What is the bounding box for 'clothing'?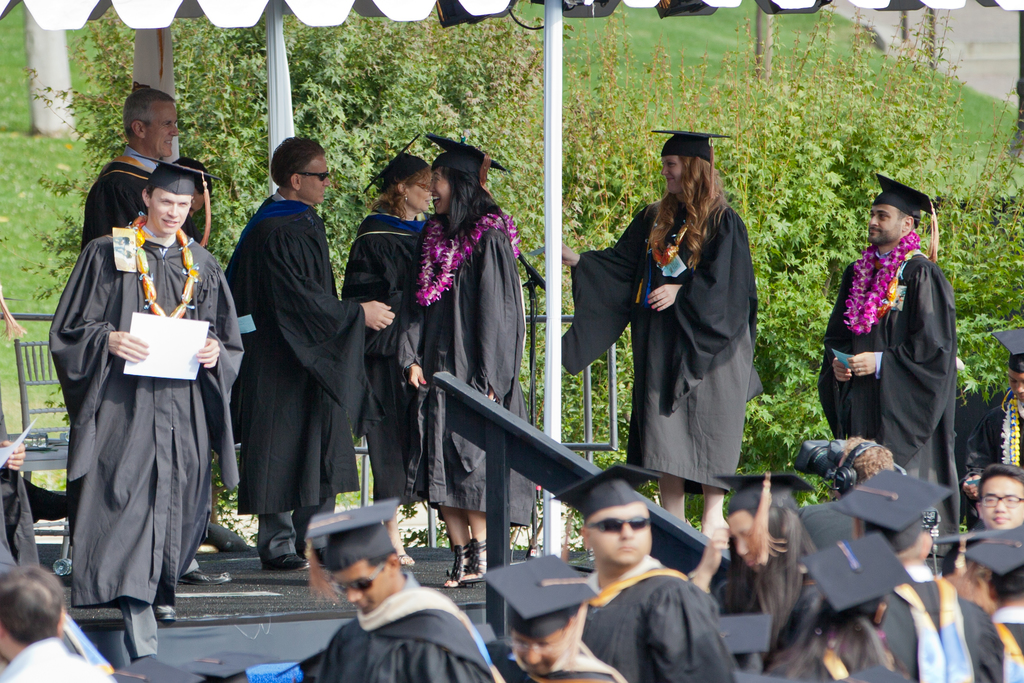
BBox(0, 392, 38, 576).
